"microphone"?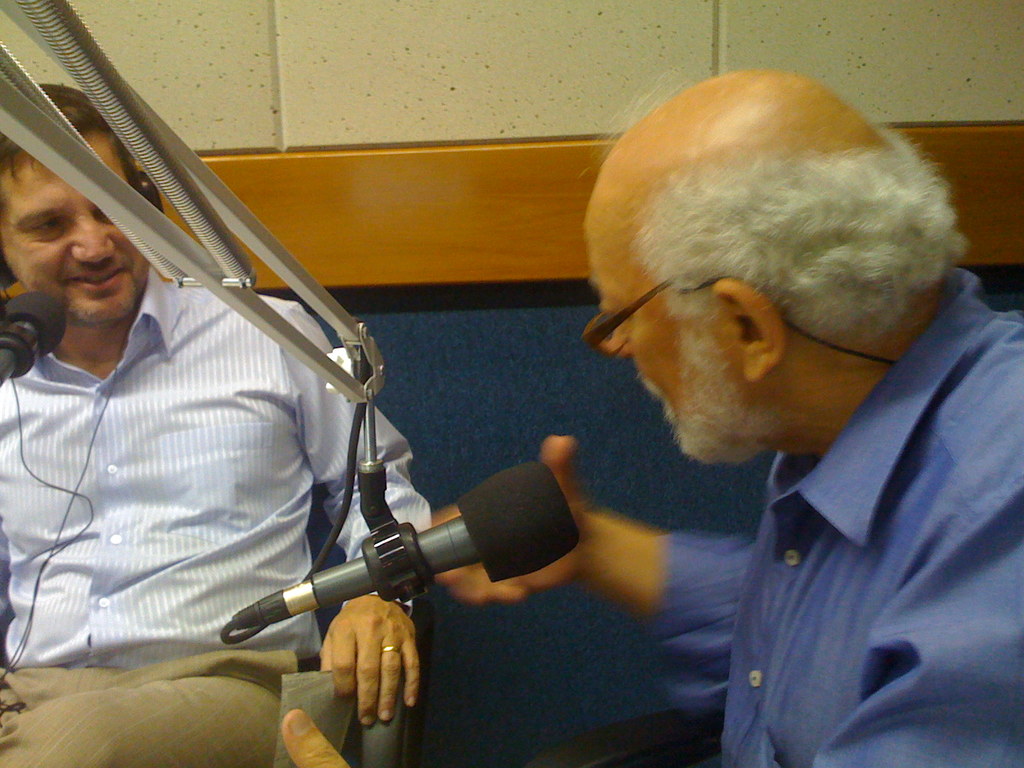
209/461/589/671
